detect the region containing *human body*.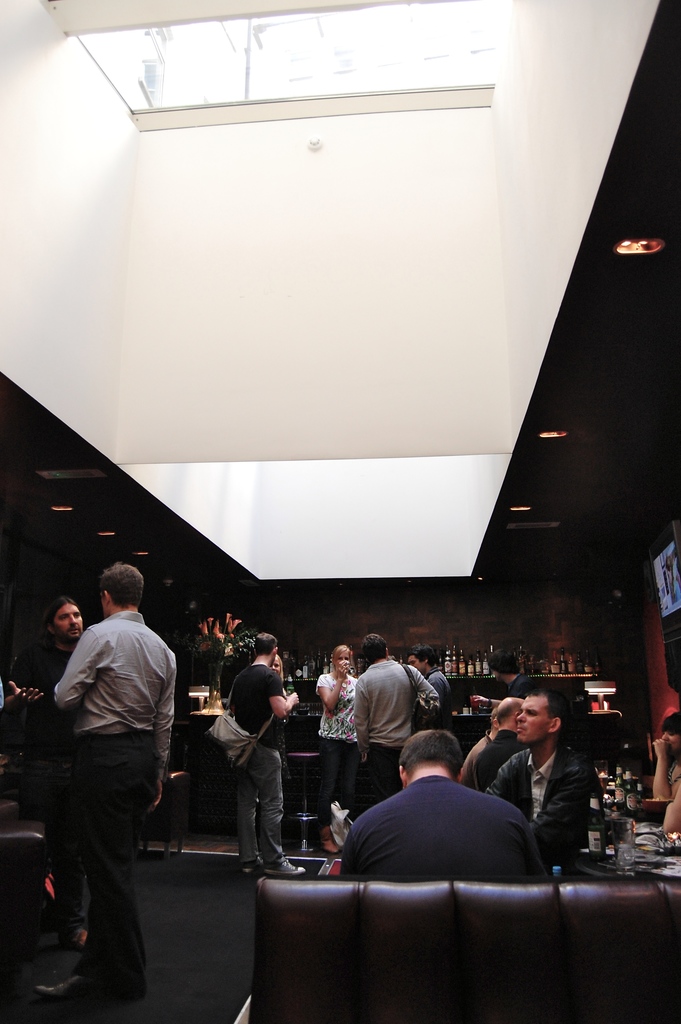
bbox(349, 637, 434, 815).
